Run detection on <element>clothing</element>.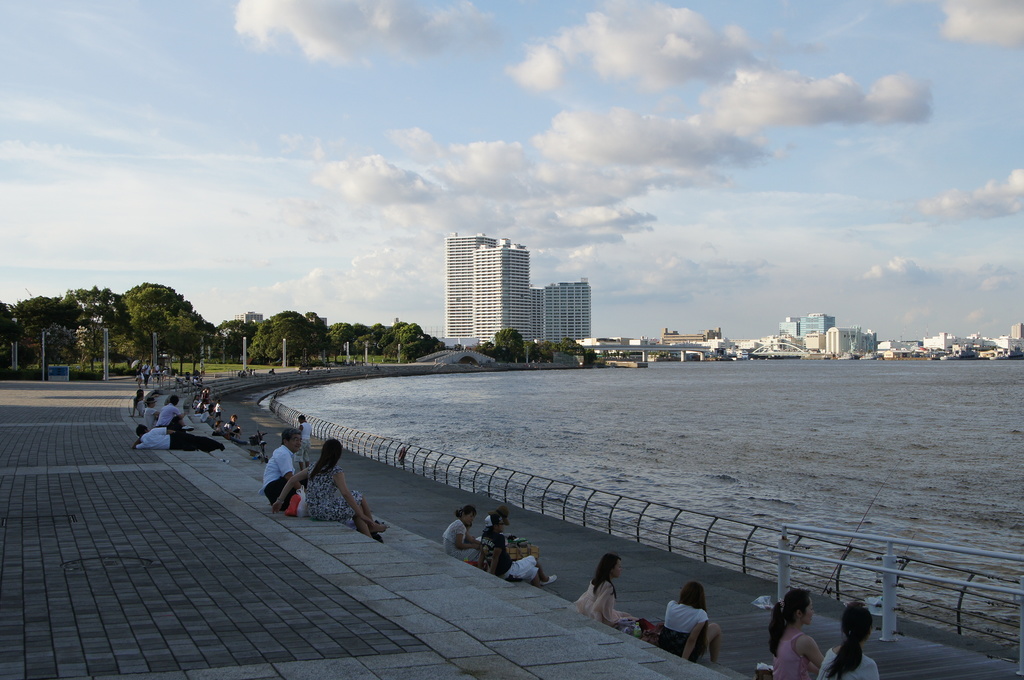
Result: region(488, 522, 543, 578).
